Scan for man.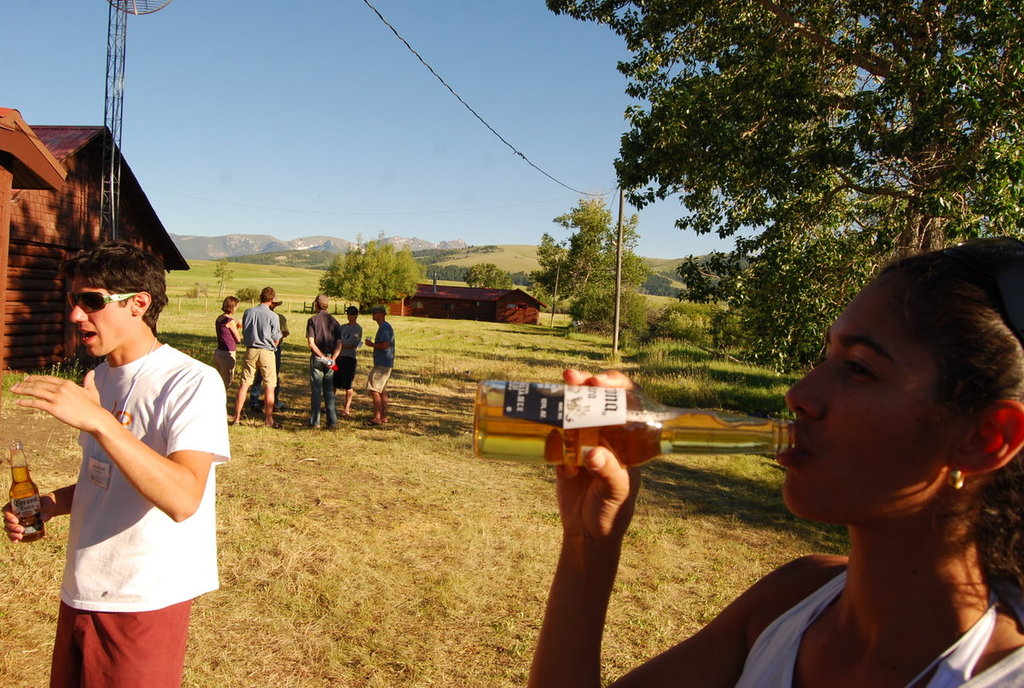
Scan result: bbox=[361, 307, 396, 428].
